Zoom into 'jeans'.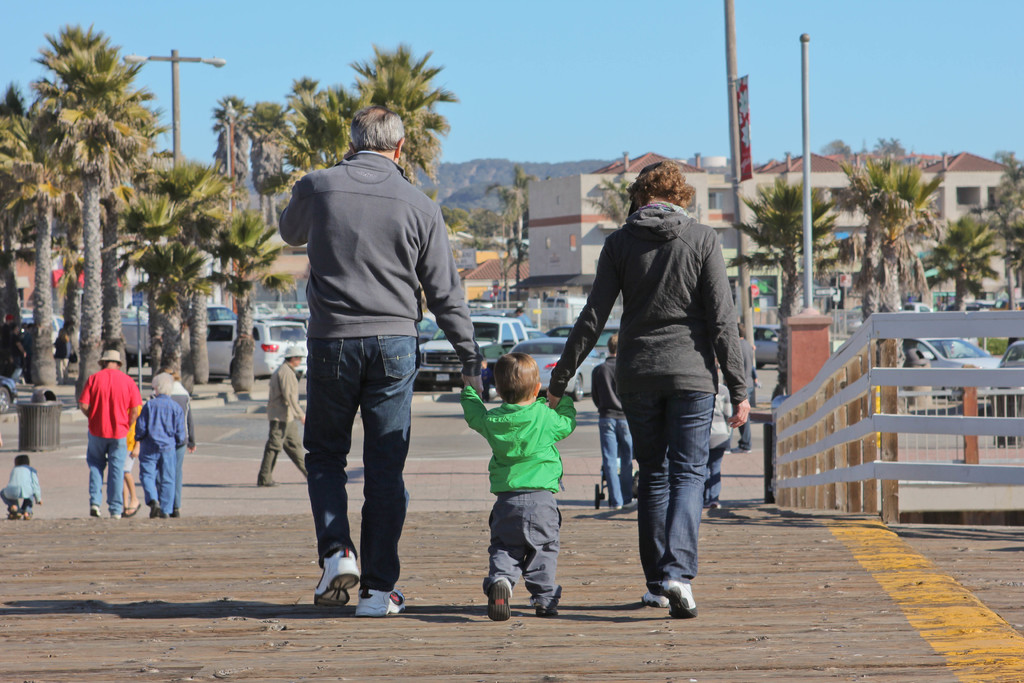
Zoom target: region(136, 441, 179, 513).
